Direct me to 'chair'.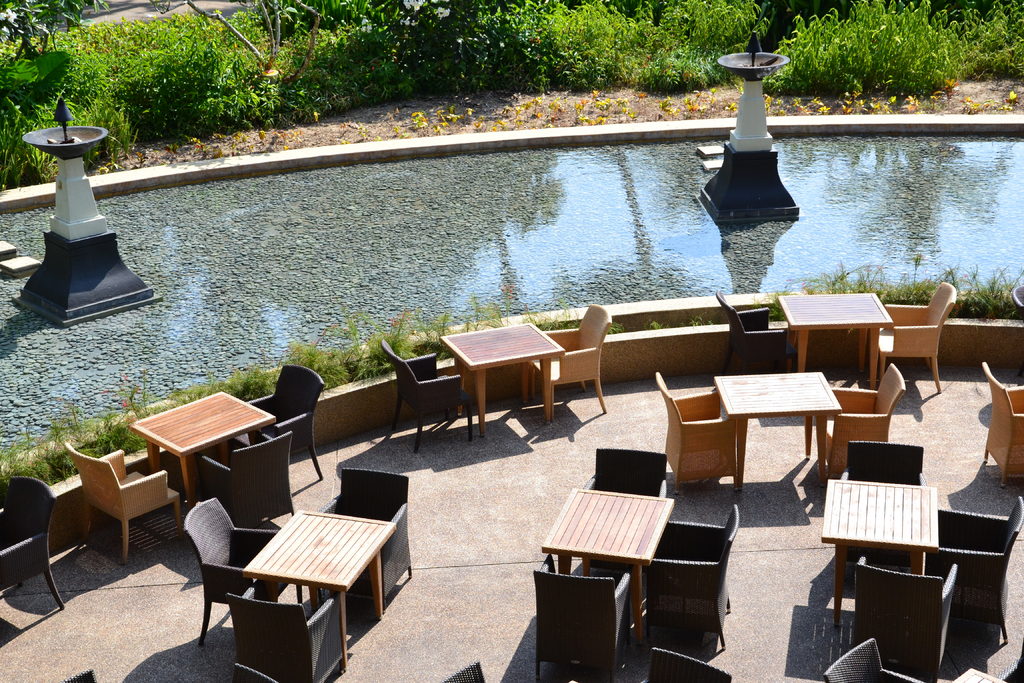
Direction: (x1=934, y1=492, x2=1023, y2=635).
